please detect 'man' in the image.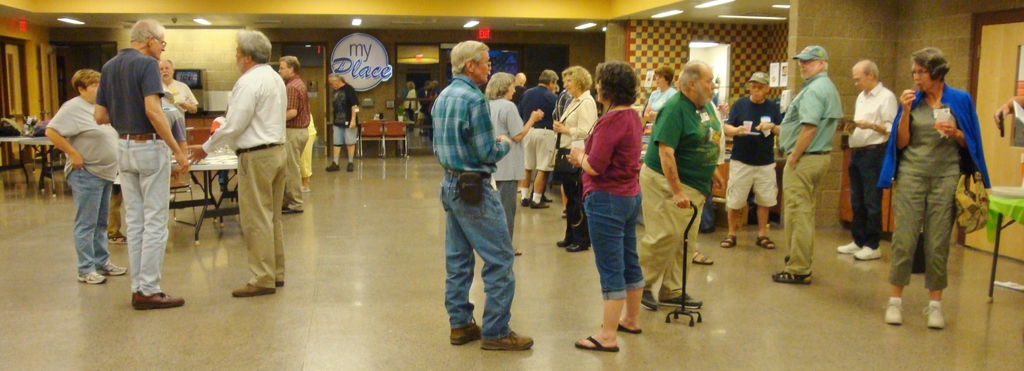
detection(188, 30, 287, 297).
